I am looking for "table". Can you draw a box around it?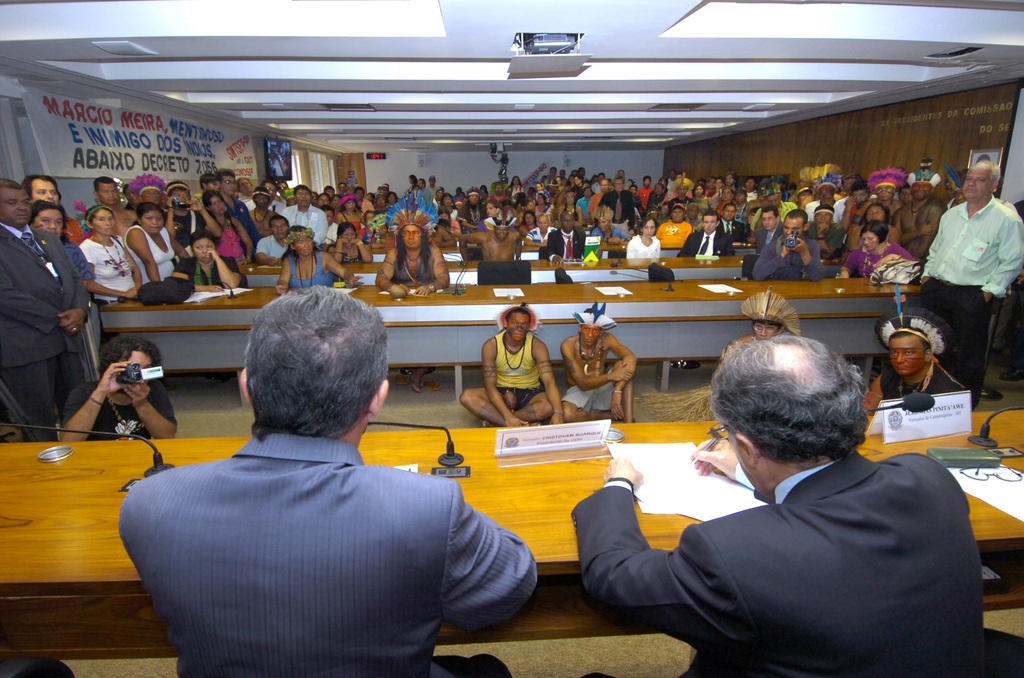
Sure, the bounding box is [0,406,1021,652].
